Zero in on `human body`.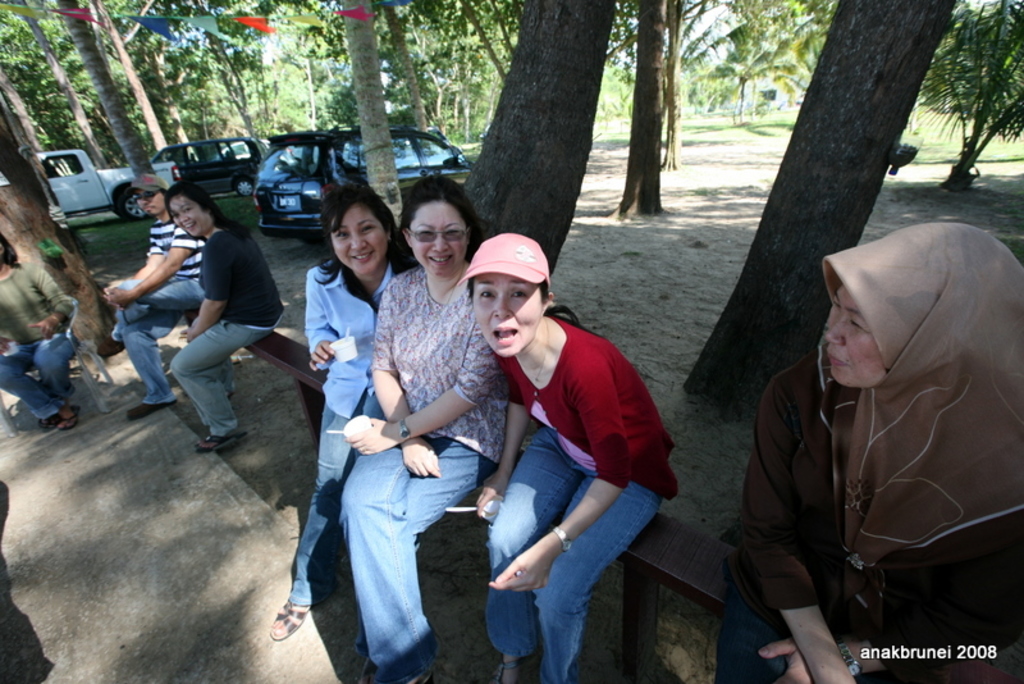
Zeroed in: crop(736, 220, 1014, 664).
